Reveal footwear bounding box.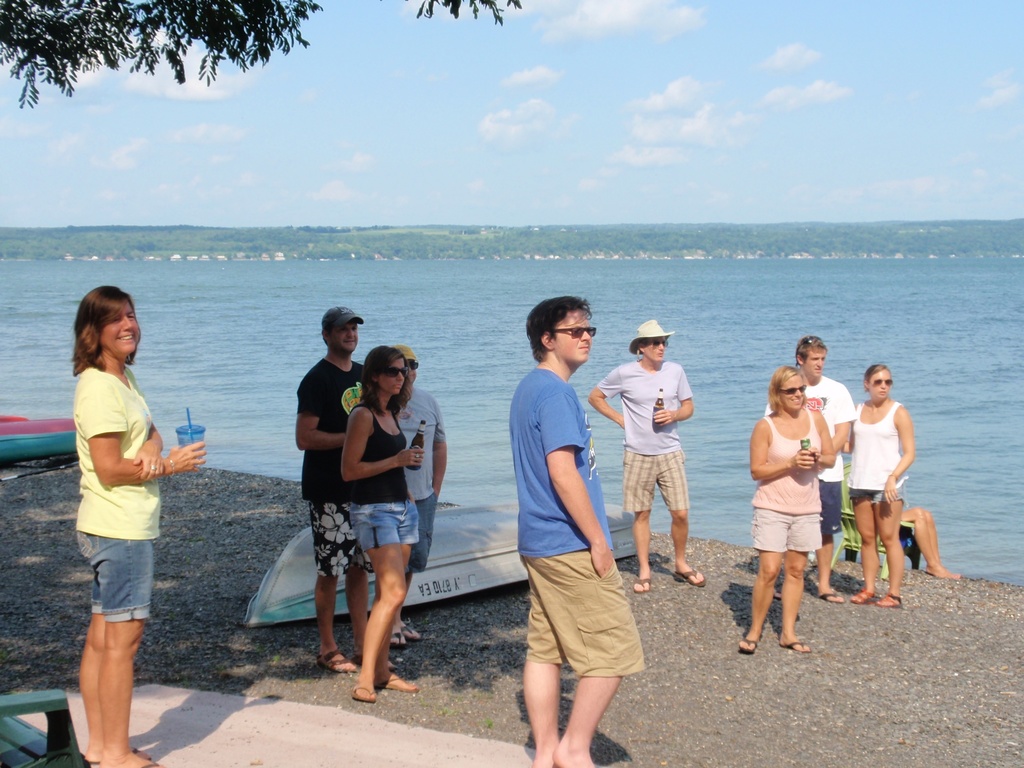
Revealed: 349, 685, 376, 701.
